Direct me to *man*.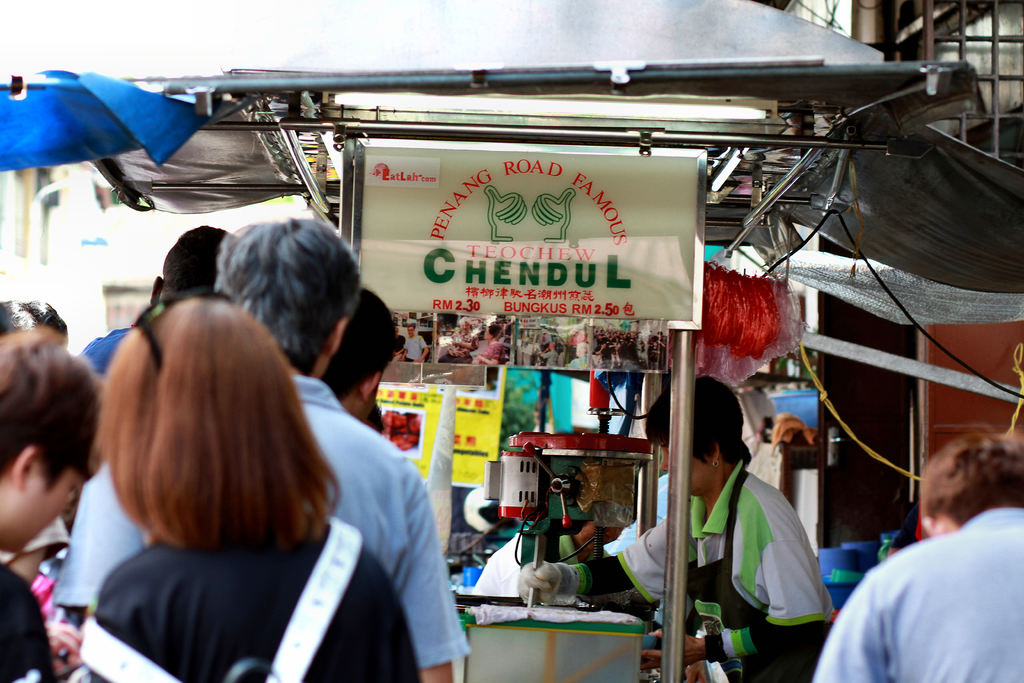
Direction: detection(0, 298, 65, 350).
